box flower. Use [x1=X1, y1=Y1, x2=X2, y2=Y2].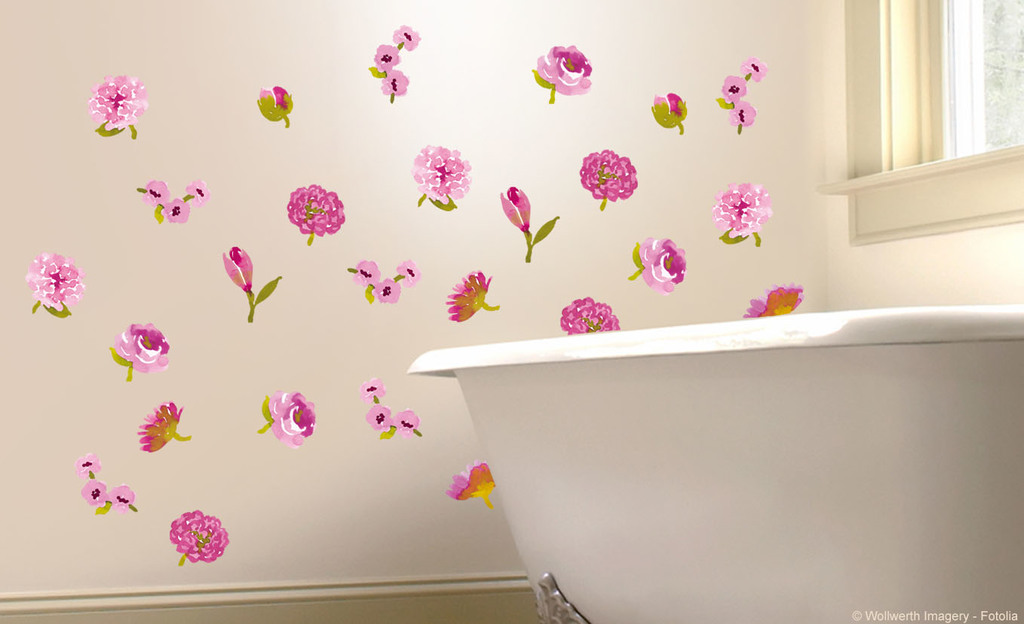
[x1=374, y1=43, x2=403, y2=69].
